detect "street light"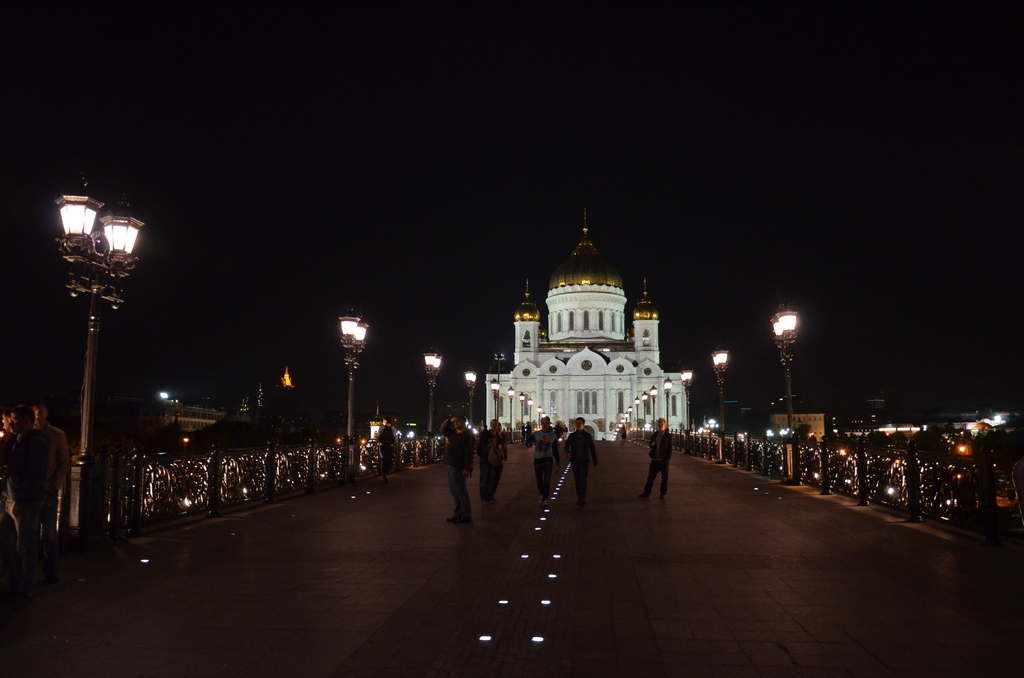
x1=774 y1=305 x2=799 y2=451
